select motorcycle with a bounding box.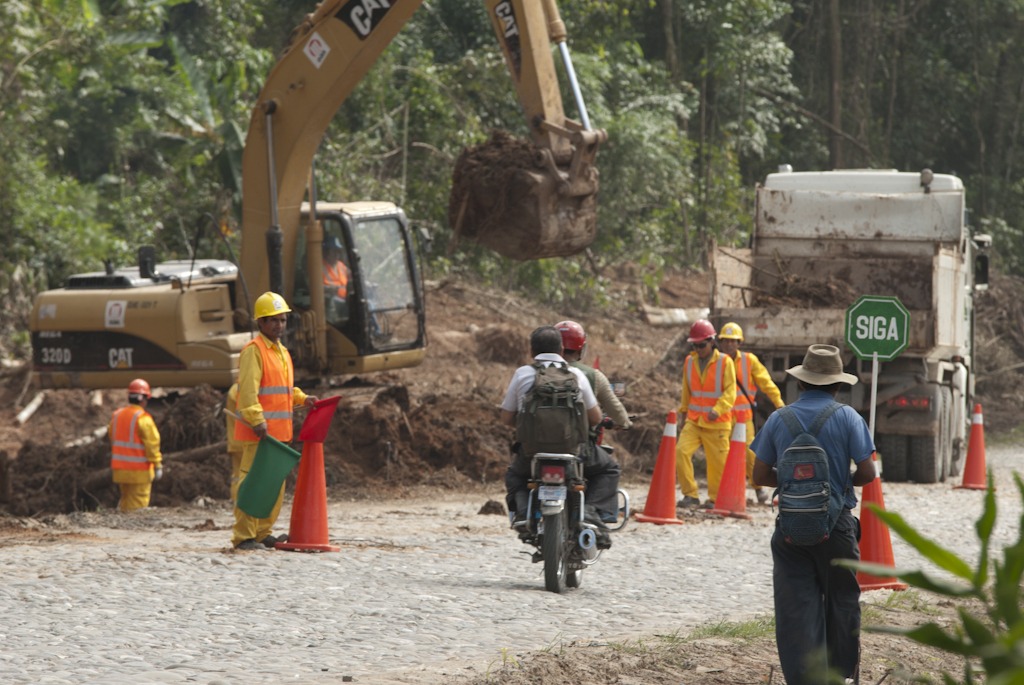
detection(495, 418, 641, 589).
